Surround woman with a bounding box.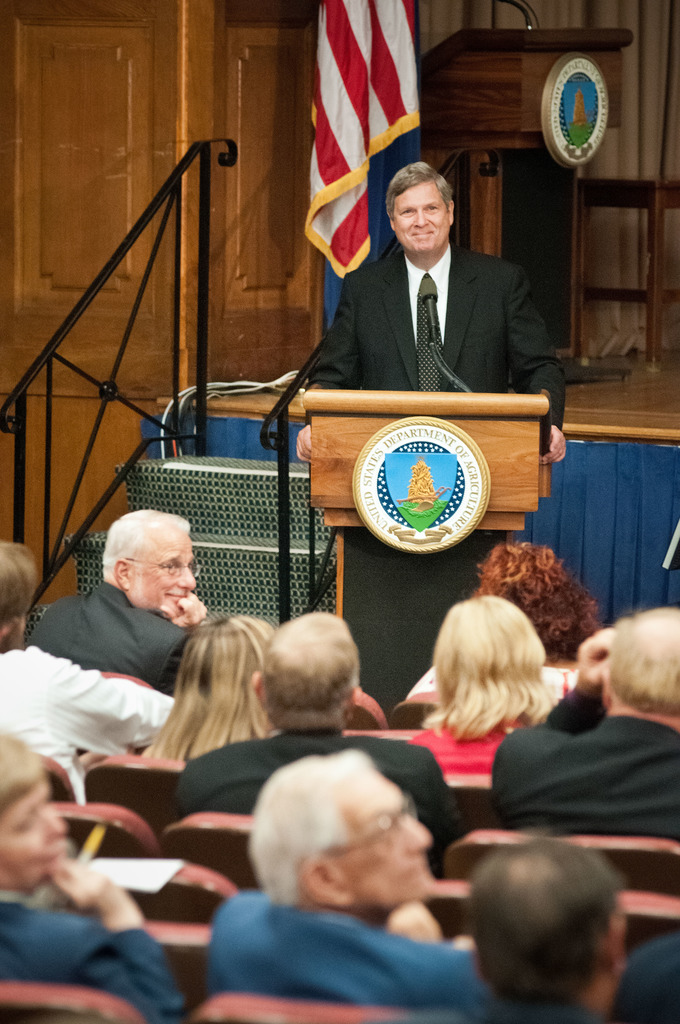
BBox(142, 593, 277, 787).
